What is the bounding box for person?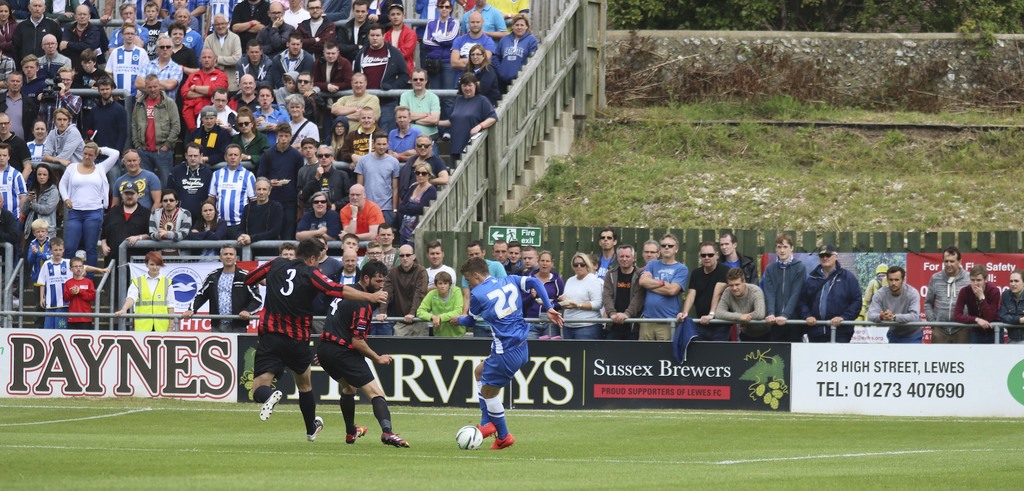
left=417, top=269, right=466, bottom=336.
